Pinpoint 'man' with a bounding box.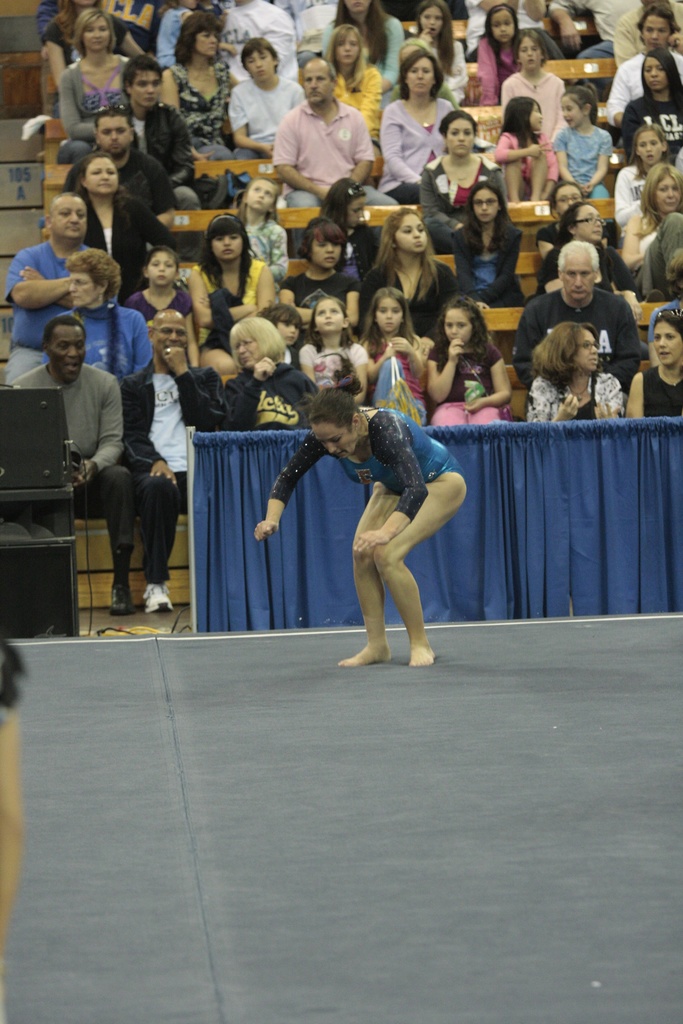
left=115, top=57, right=200, bottom=213.
